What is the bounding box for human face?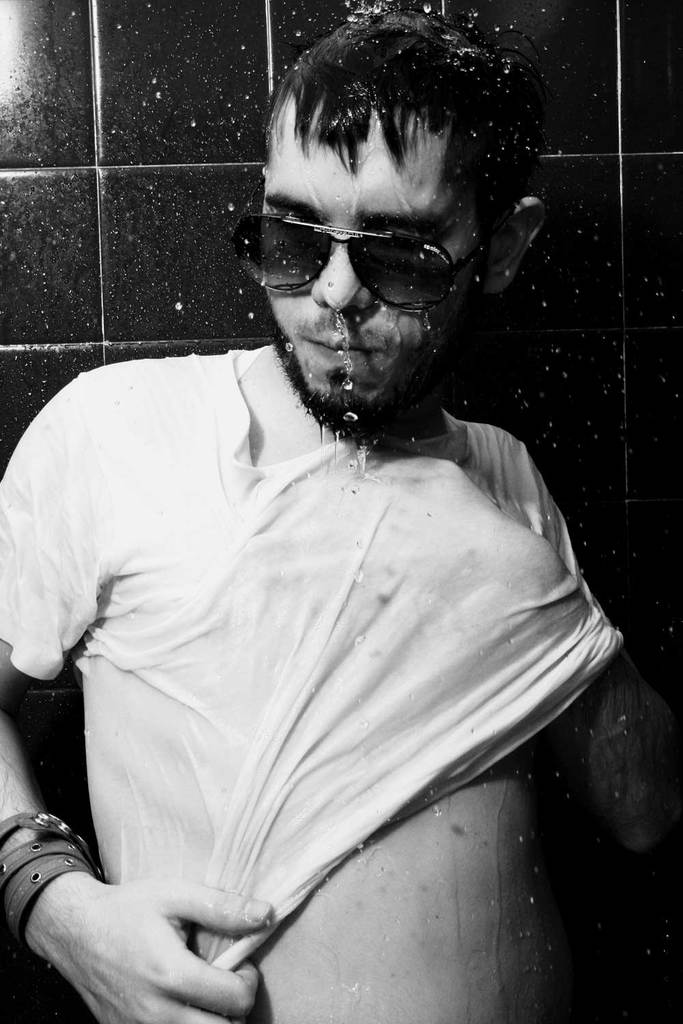
(x1=263, y1=95, x2=484, y2=435).
